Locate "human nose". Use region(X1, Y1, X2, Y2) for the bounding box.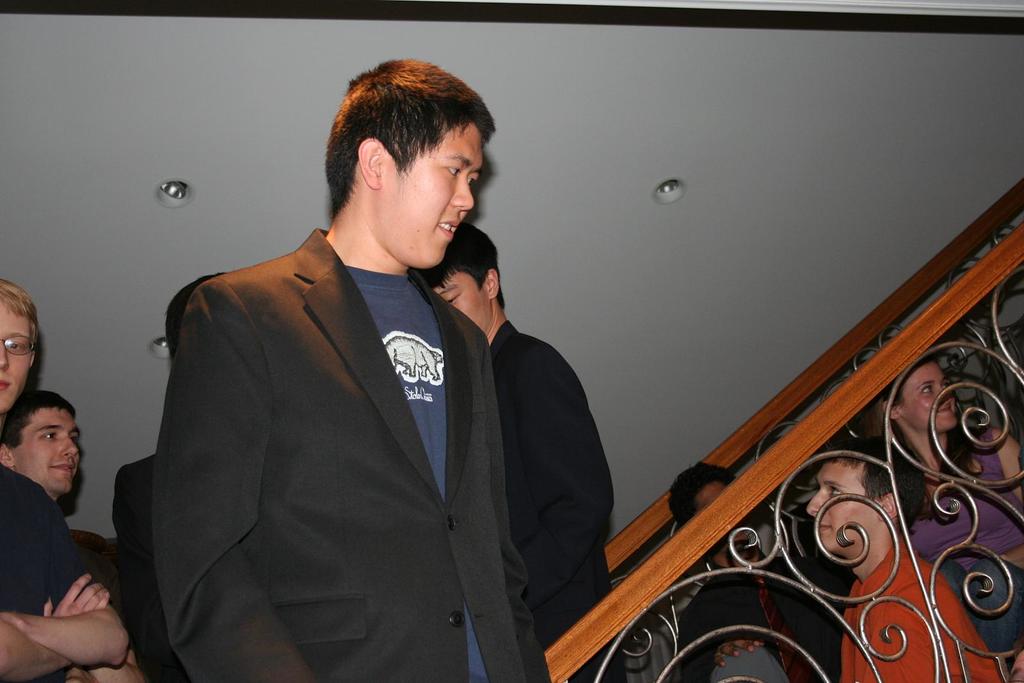
region(936, 383, 951, 399).
